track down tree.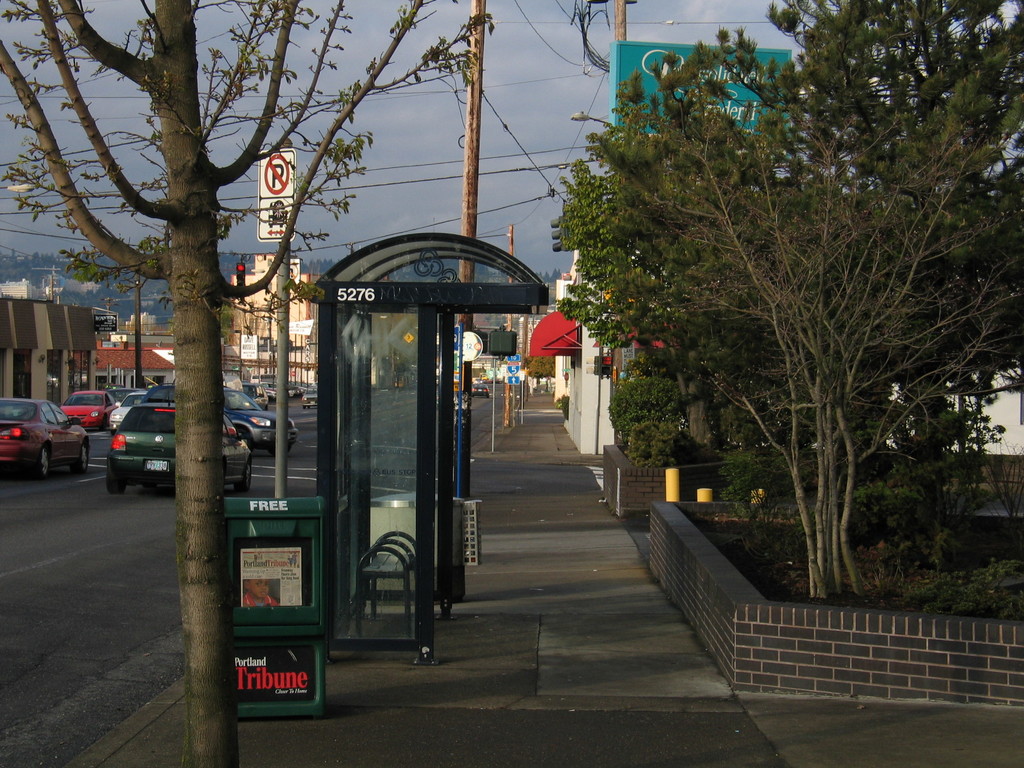
Tracked to locate(551, 85, 728, 463).
